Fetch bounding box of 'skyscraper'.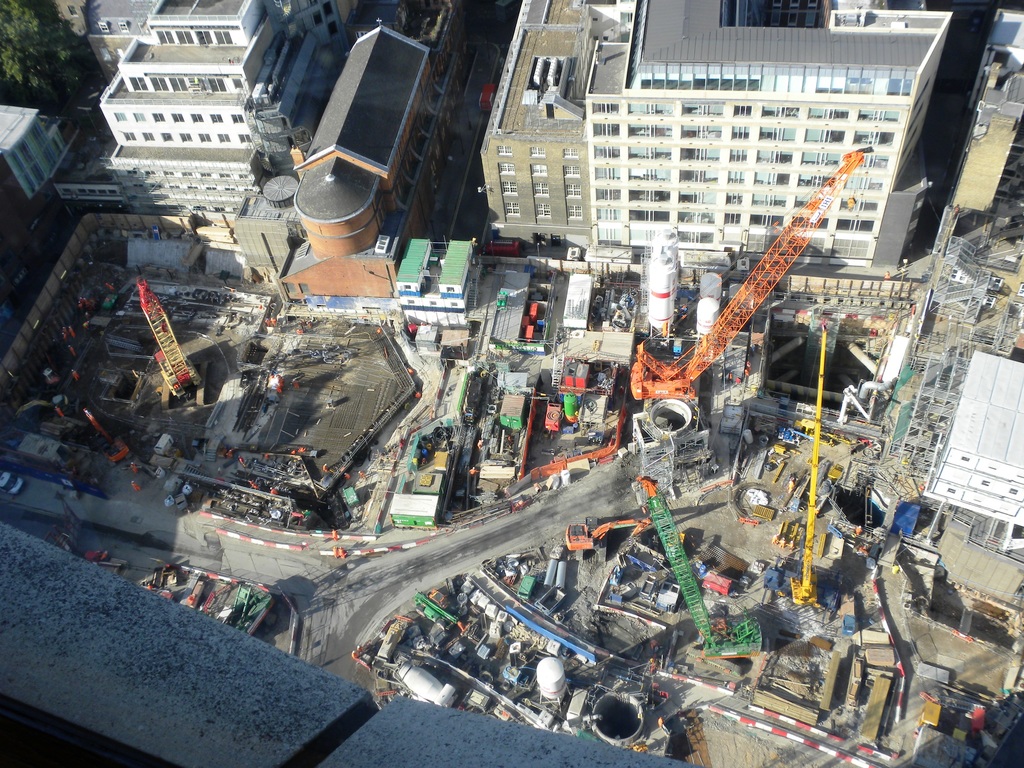
Bbox: <region>43, 0, 333, 227</region>.
